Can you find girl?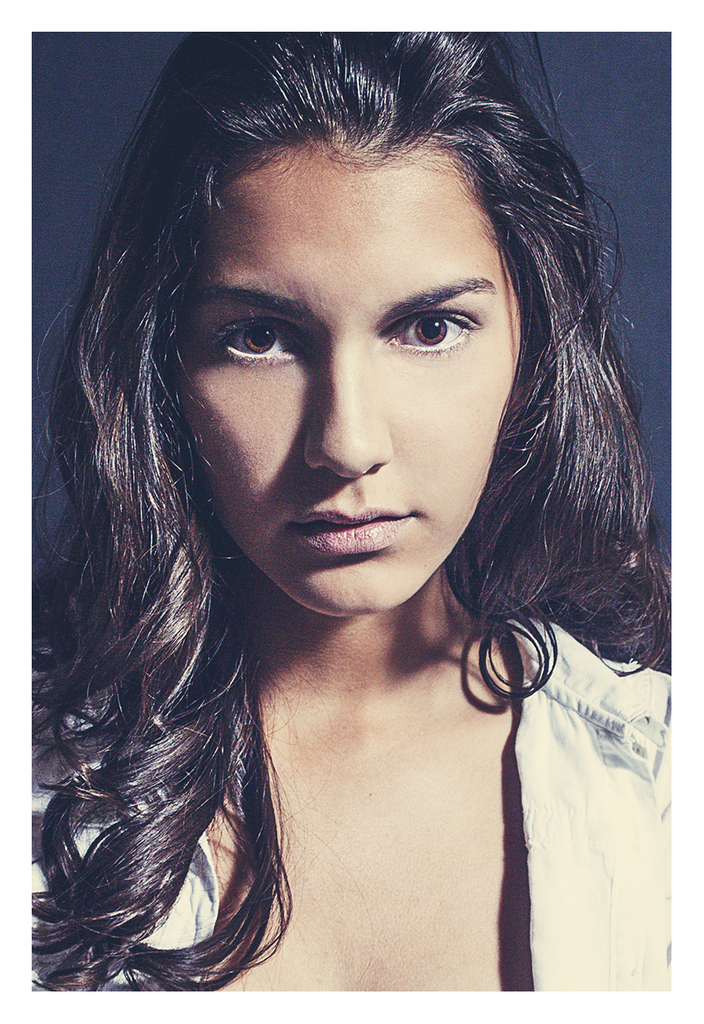
Yes, bounding box: bbox=(23, 28, 675, 991).
